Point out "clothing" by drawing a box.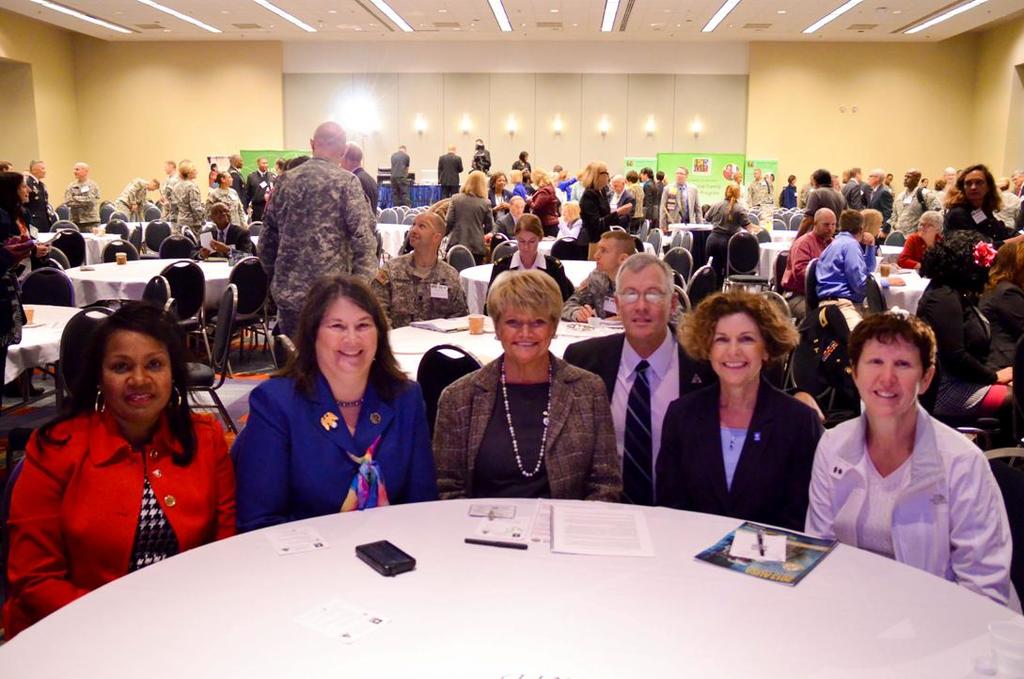
rect(0, 234, 38, 355).
